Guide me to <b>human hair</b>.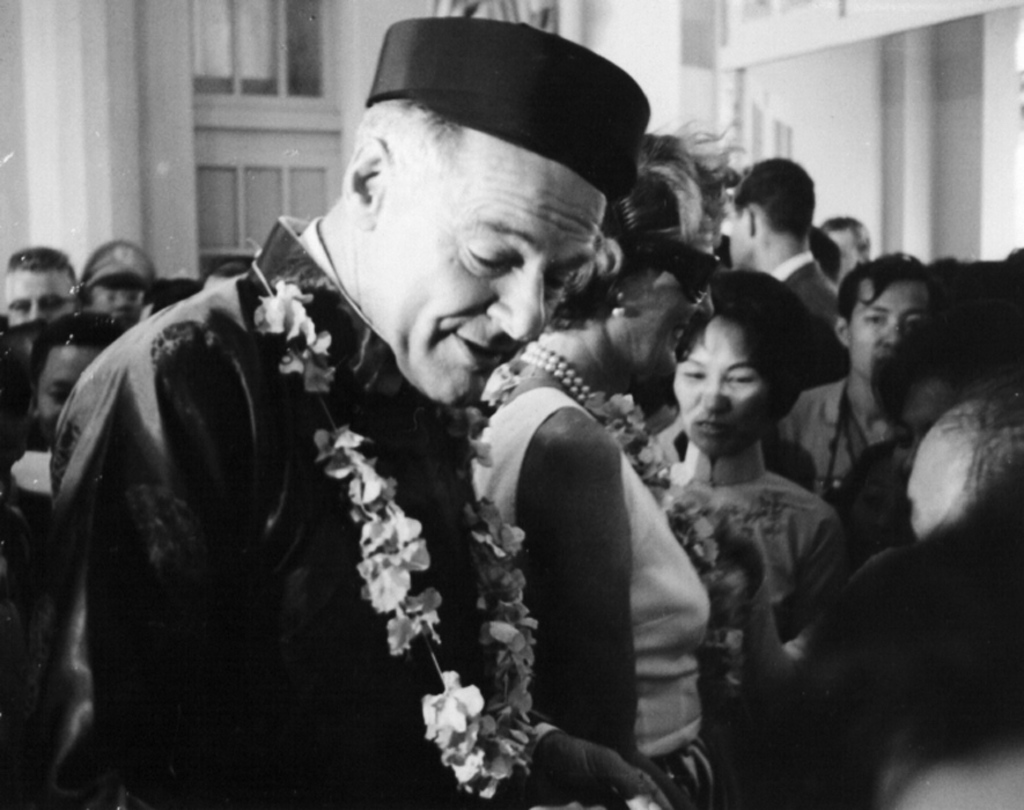
Guidance: 553, 234, 675, 329.
